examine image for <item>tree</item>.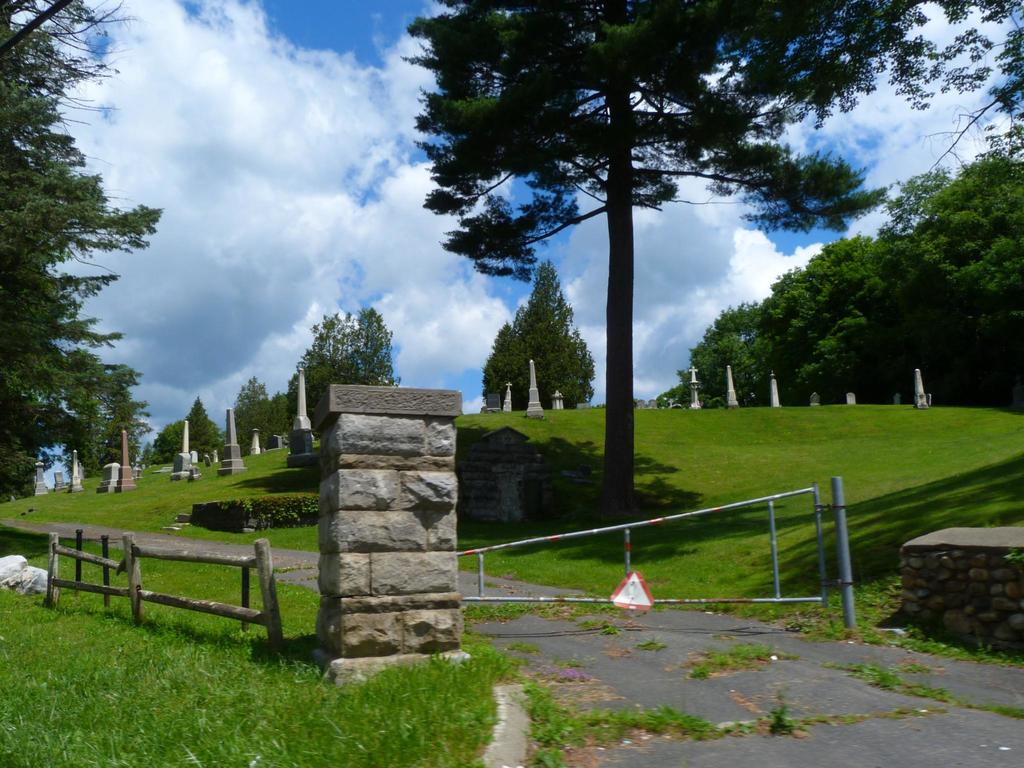
Examination result: x1=232, y1=381, x2=285, y2=467.
